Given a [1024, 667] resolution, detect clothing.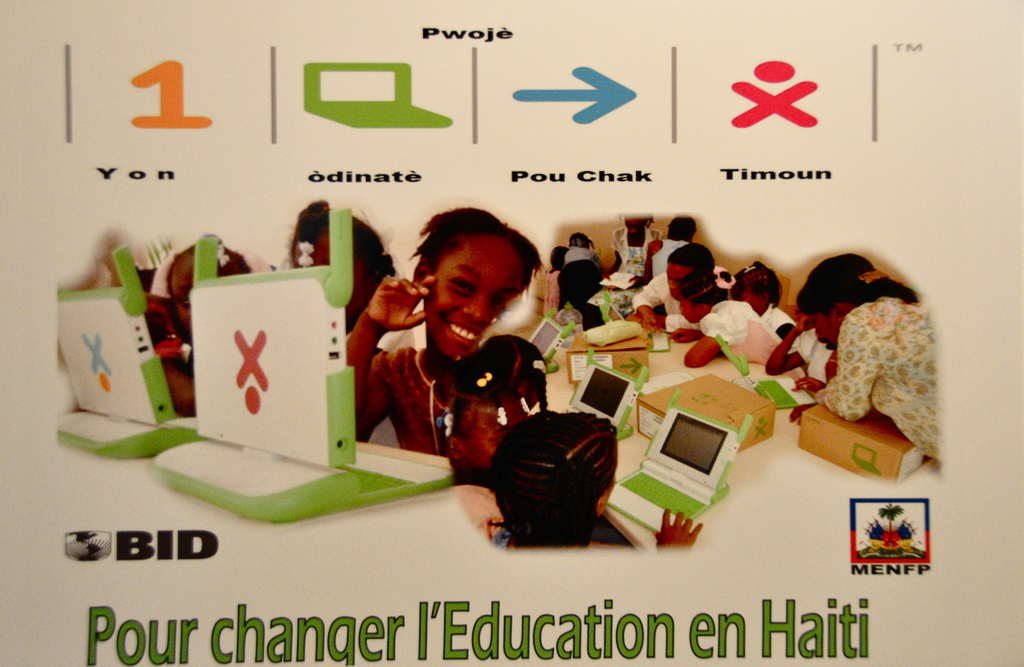
633/272/701/334.
